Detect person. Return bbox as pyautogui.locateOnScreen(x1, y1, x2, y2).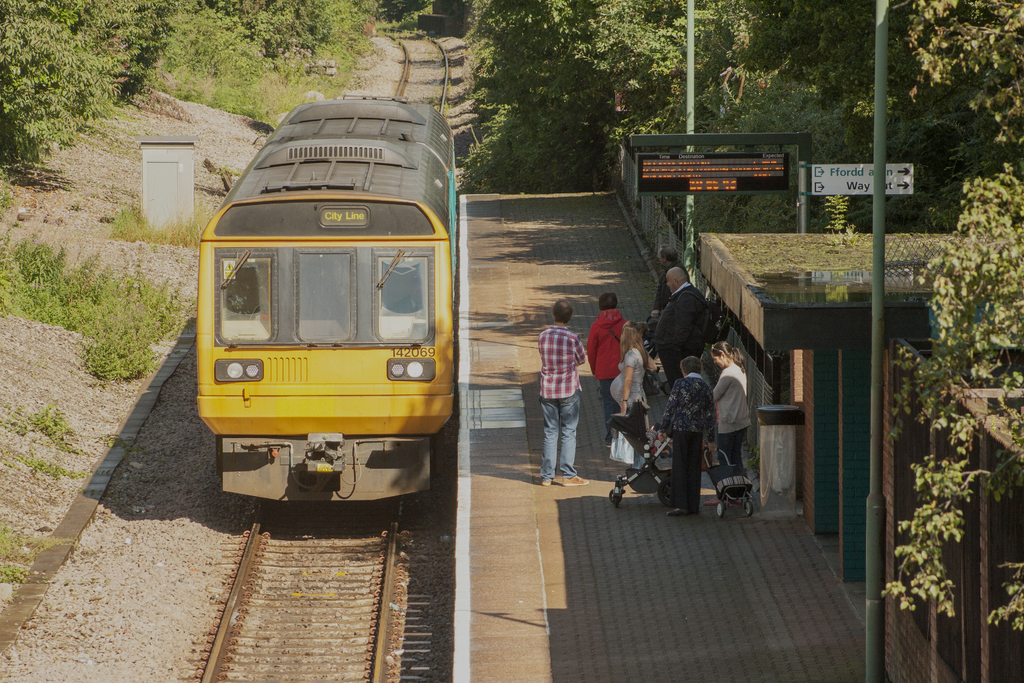
pyautogui.locateOnScreen(607, 324, 648, 450).
